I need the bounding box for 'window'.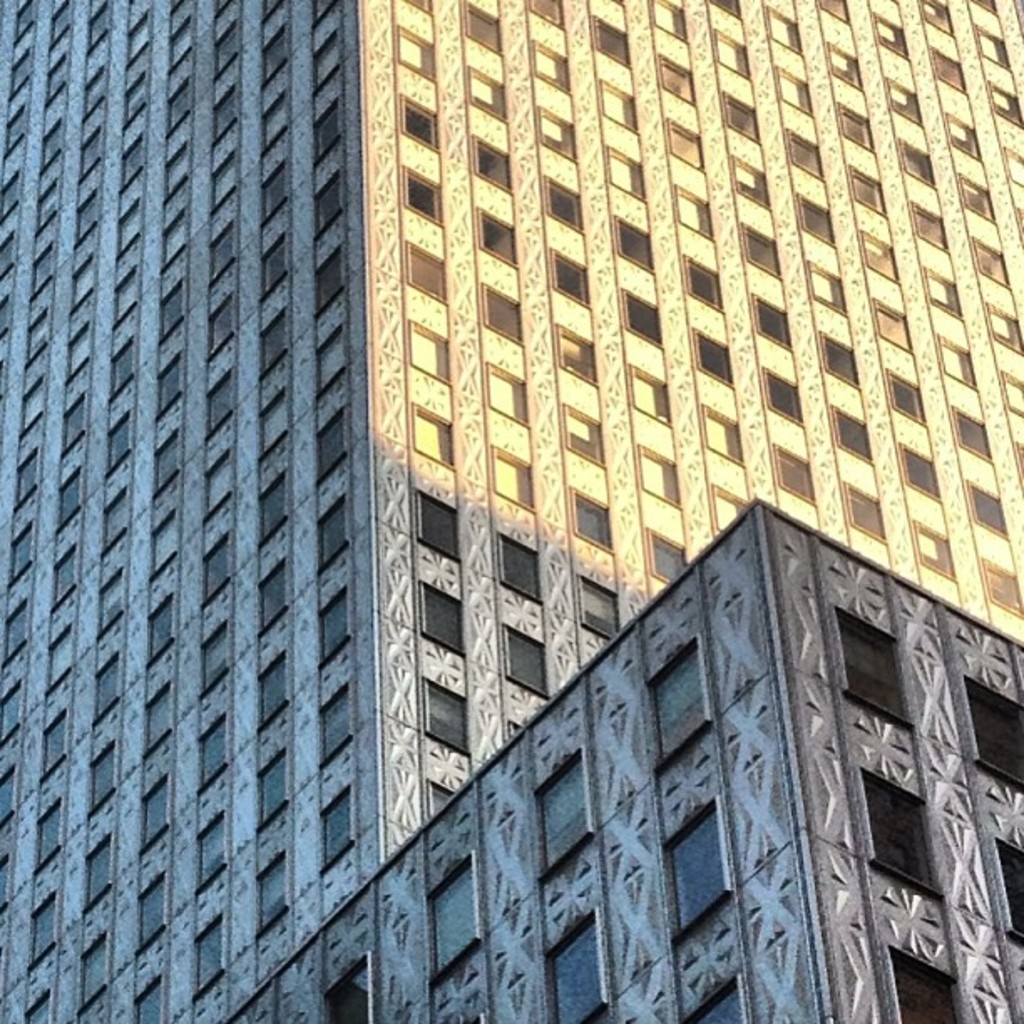
Here it is: [261,233,286,301].
